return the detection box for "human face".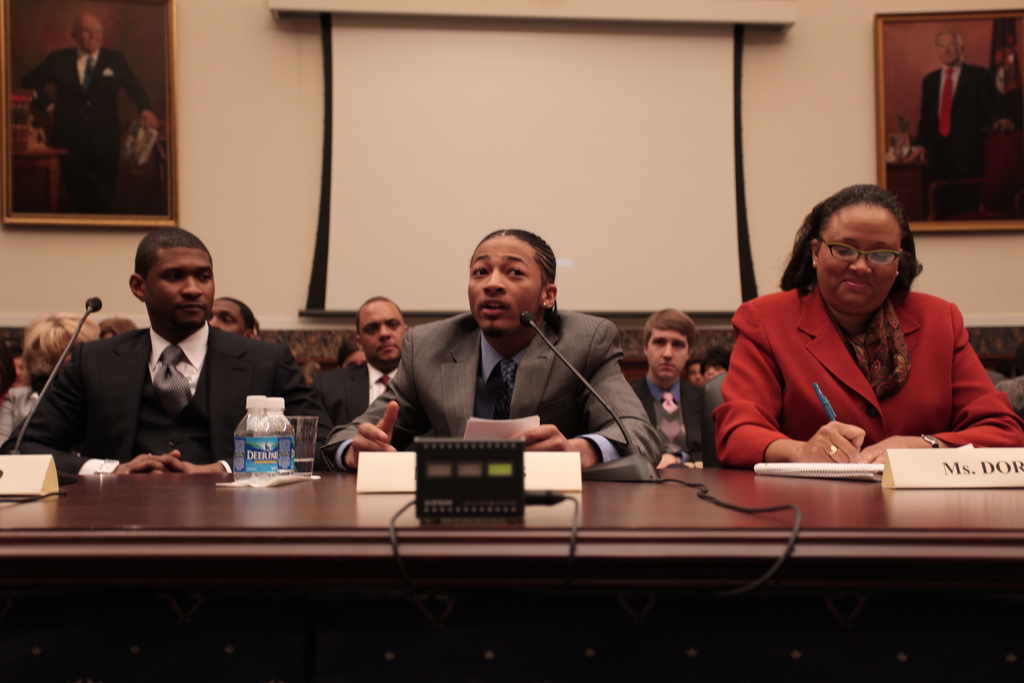
crop(691, 363, 702, 385).
